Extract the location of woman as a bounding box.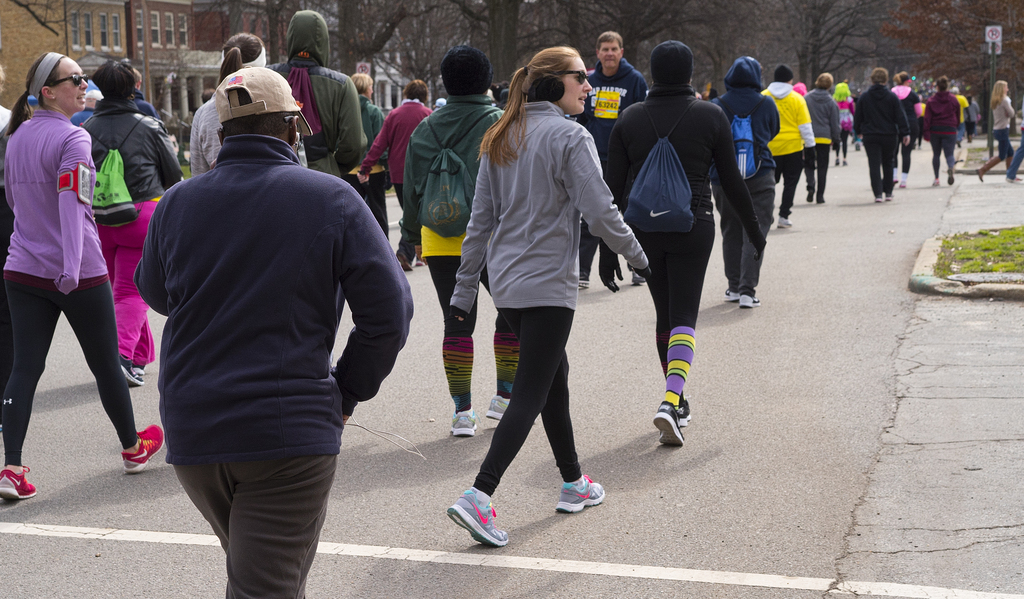
<box>76,59,184,383</box>.
